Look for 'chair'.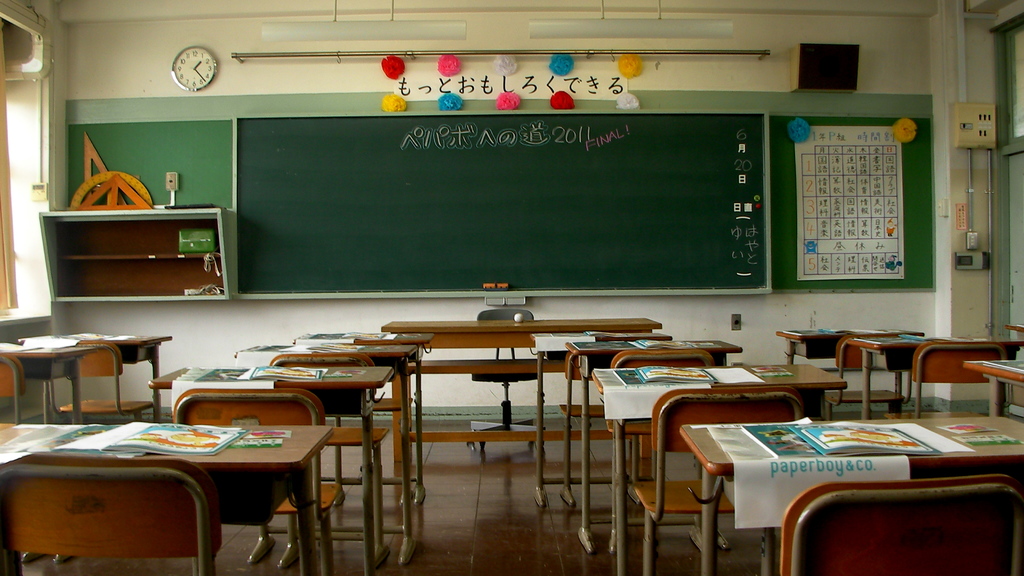
Found: 461, 303, 544, 460.
